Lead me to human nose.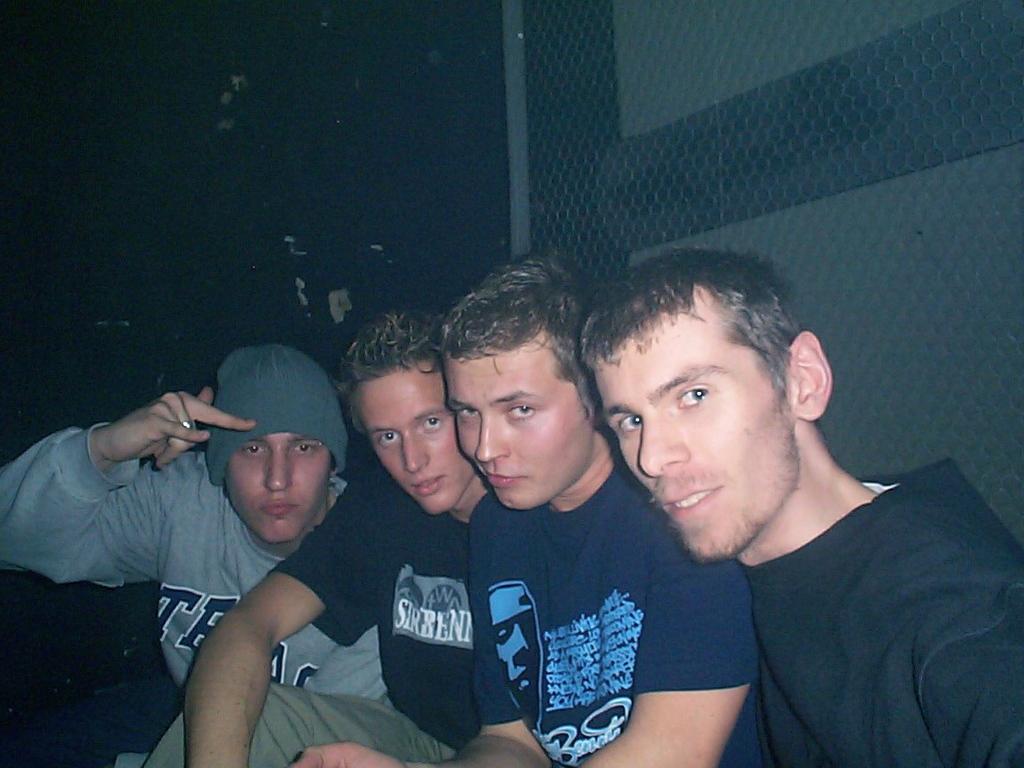
Lead to 636:418:684:475.
